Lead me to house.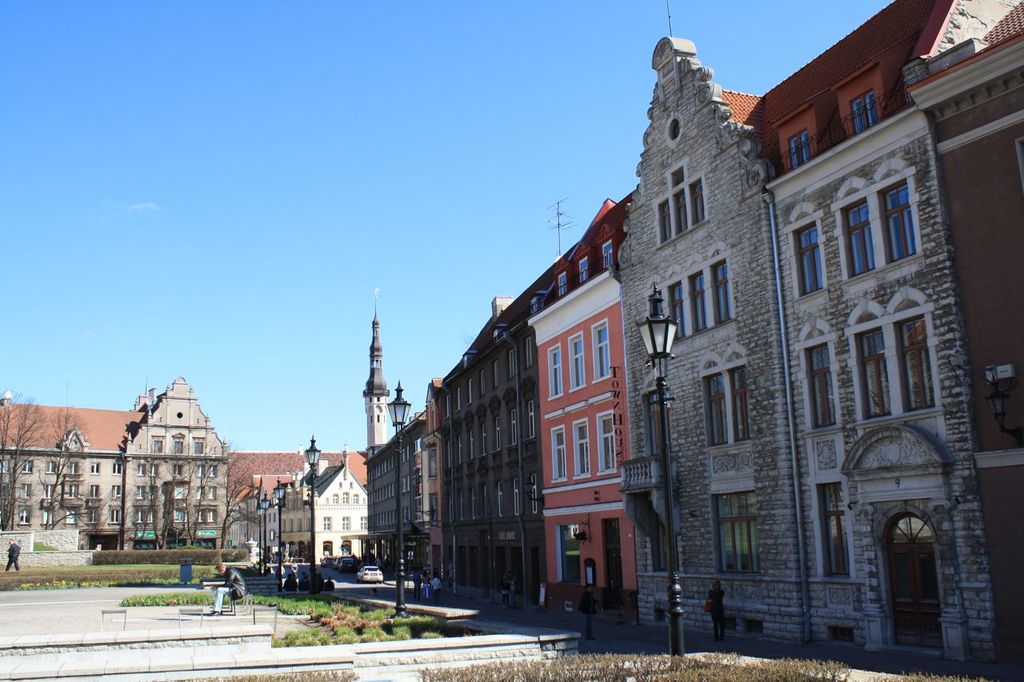
Lead to (left=616, top=0, right=992, bottom=681).
